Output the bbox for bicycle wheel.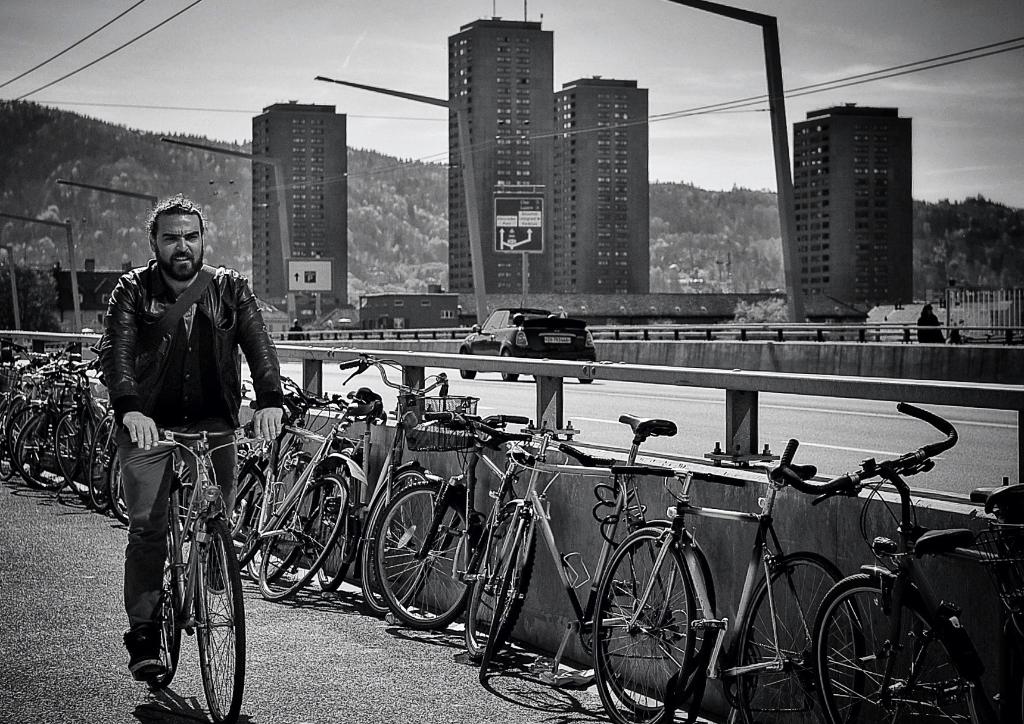
(x1=596, y1=517, x2=700, y2=716).
